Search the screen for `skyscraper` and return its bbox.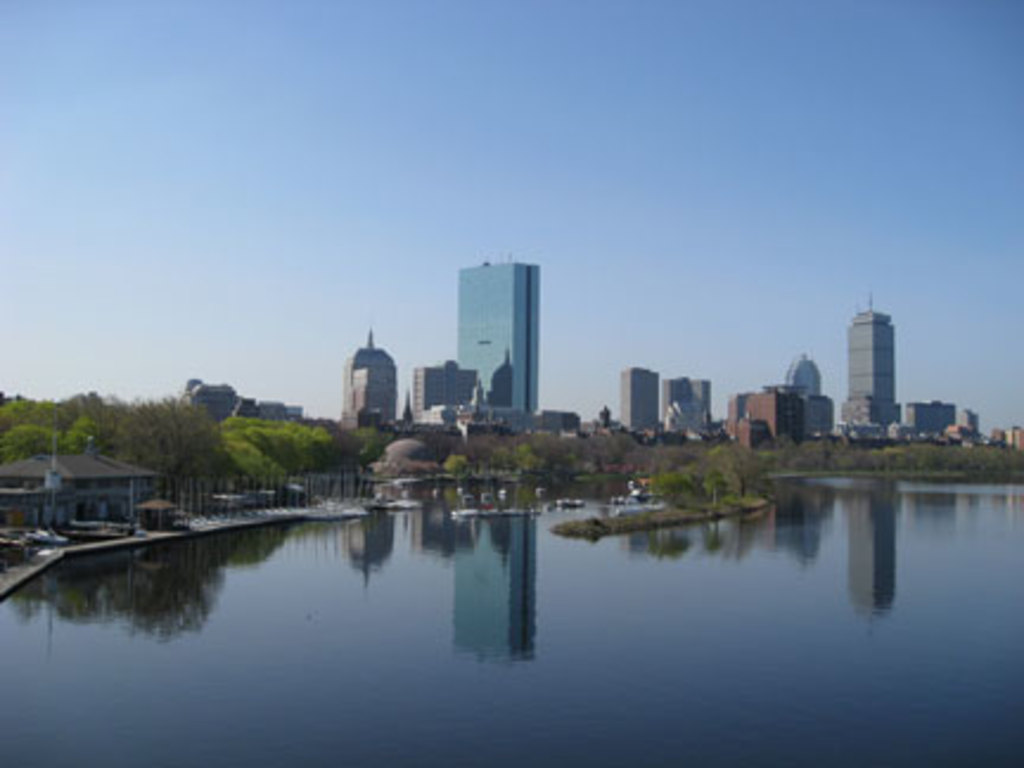
Found: Rect(844, 303, 905, 439).
